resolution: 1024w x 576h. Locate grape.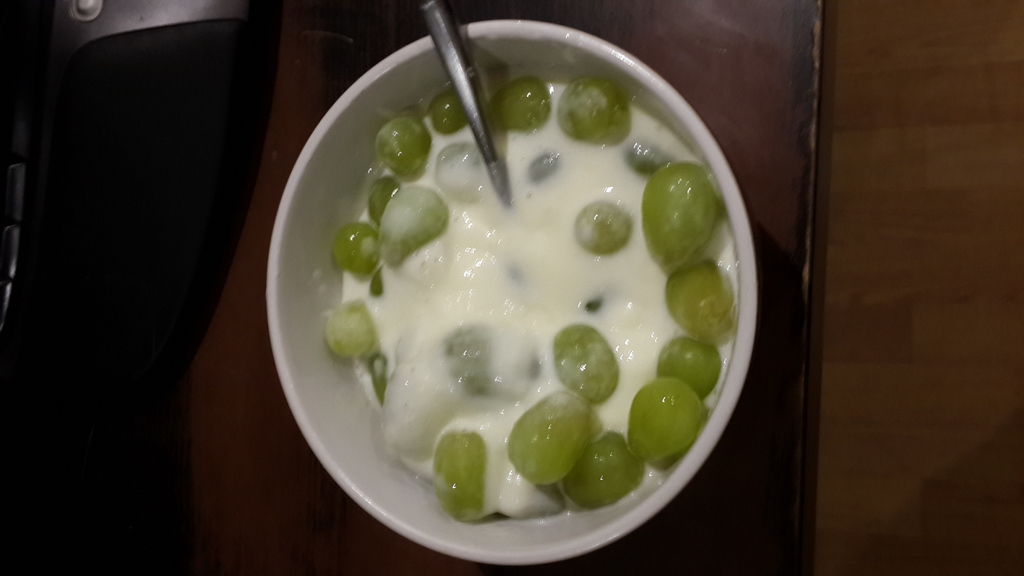
[left=424, top=88, right=469, bottom=136].
